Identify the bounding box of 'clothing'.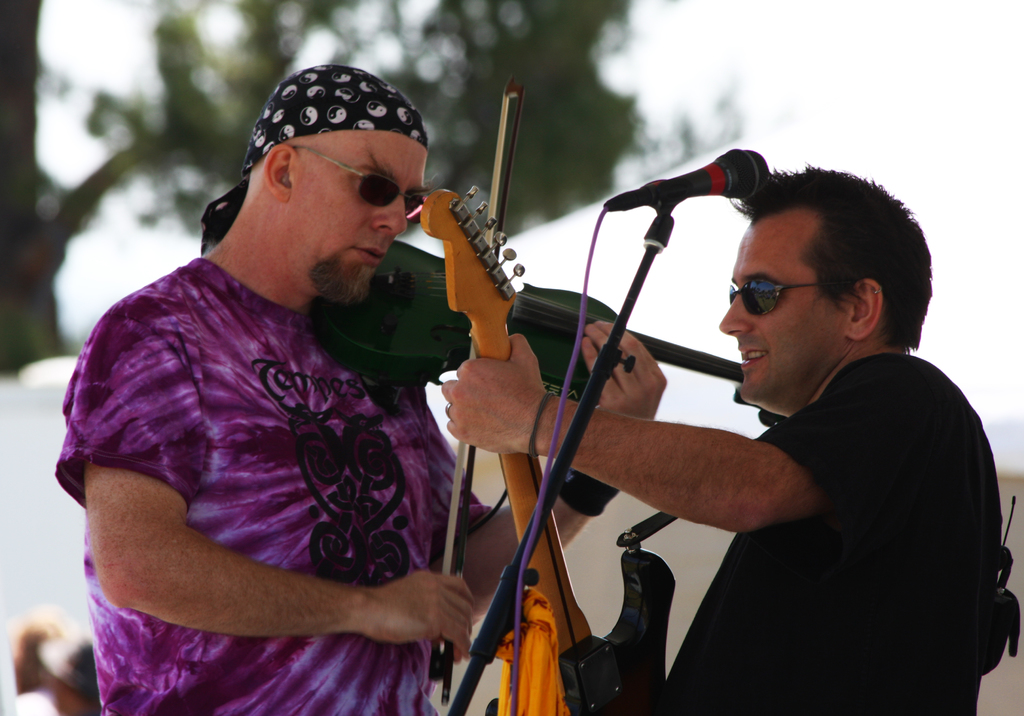
657, 350, 1002, 715.
